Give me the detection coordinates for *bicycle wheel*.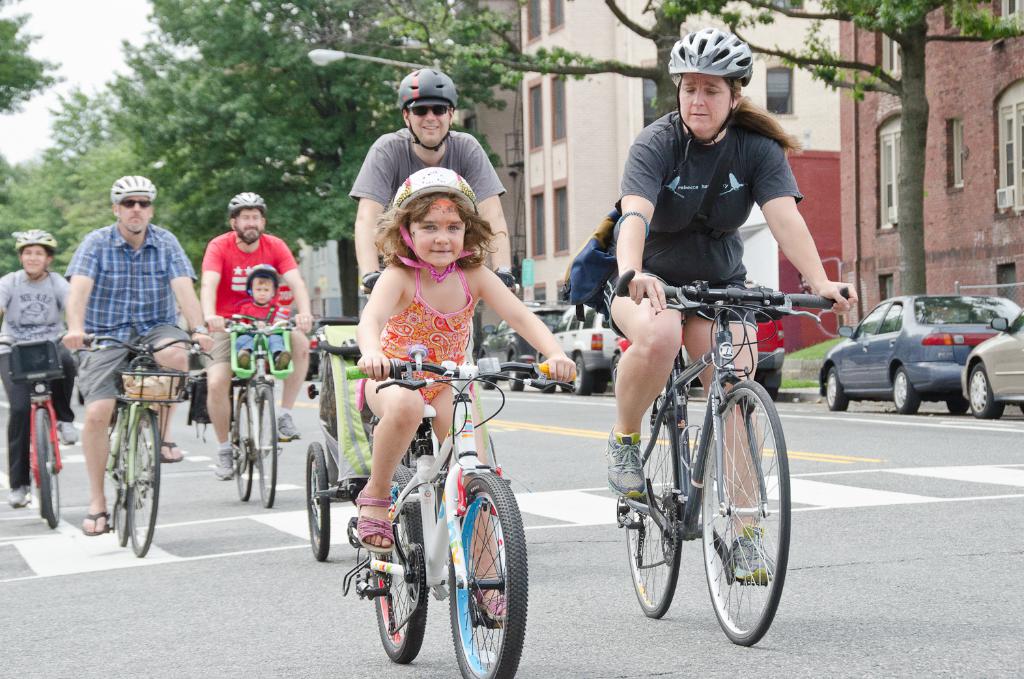
pyautogui.locateOnScreen(236, 389, 259, 503).
